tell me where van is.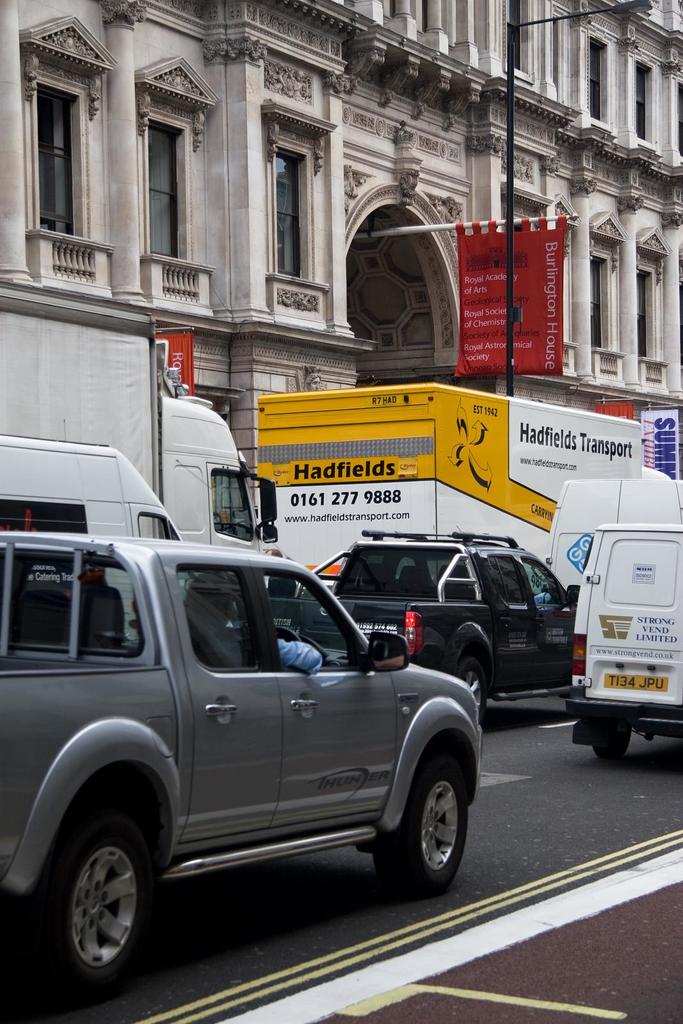
van is at BBox(561, 520, 682, 762).
